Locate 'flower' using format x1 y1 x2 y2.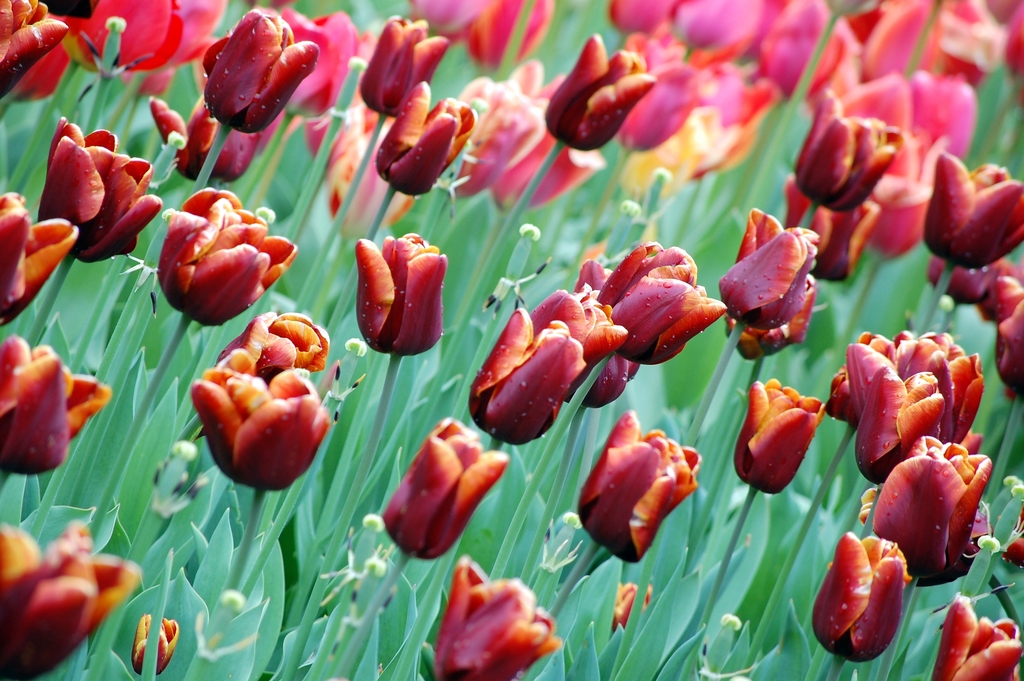
540 27 655 155.
